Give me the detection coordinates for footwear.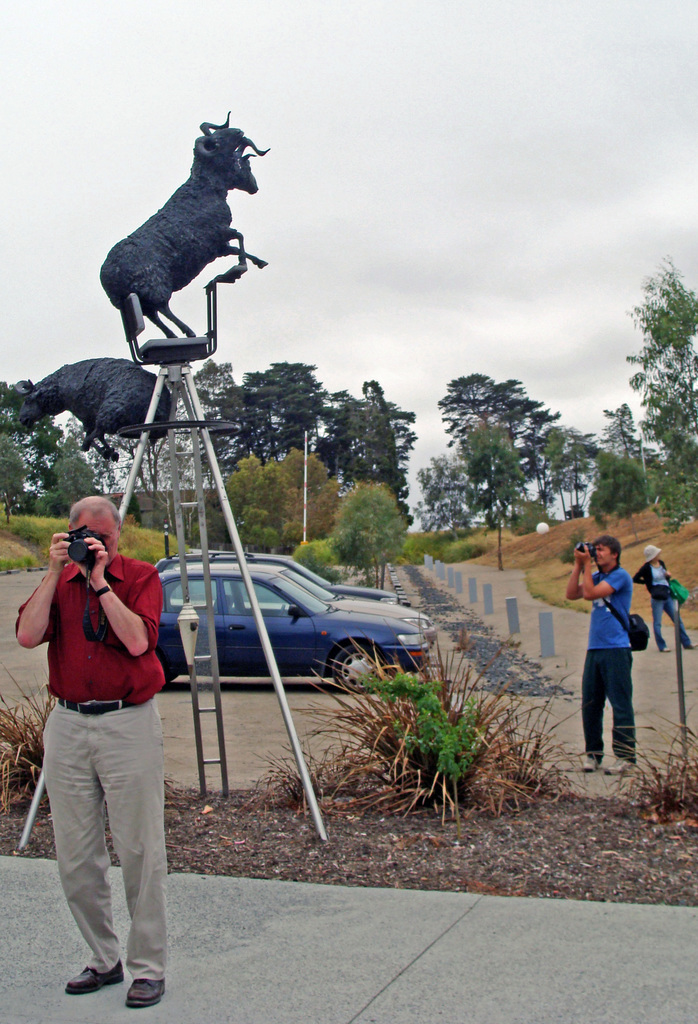
bbox(656, 638, 670, 653).
